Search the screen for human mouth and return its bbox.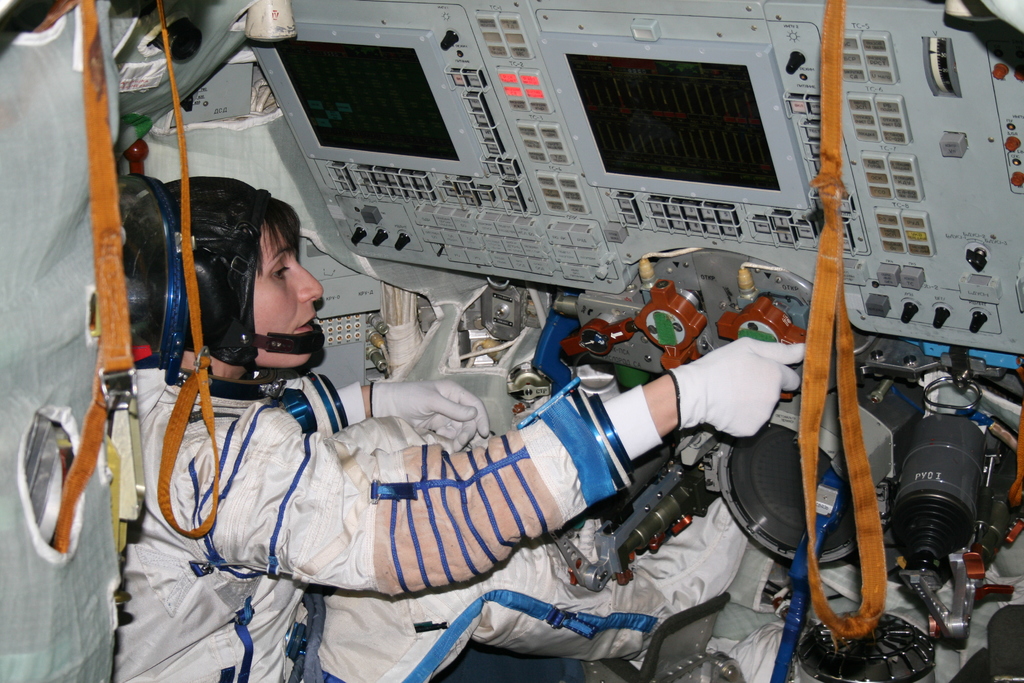
Found: left=294, top=313, right=314, bottom=332.
